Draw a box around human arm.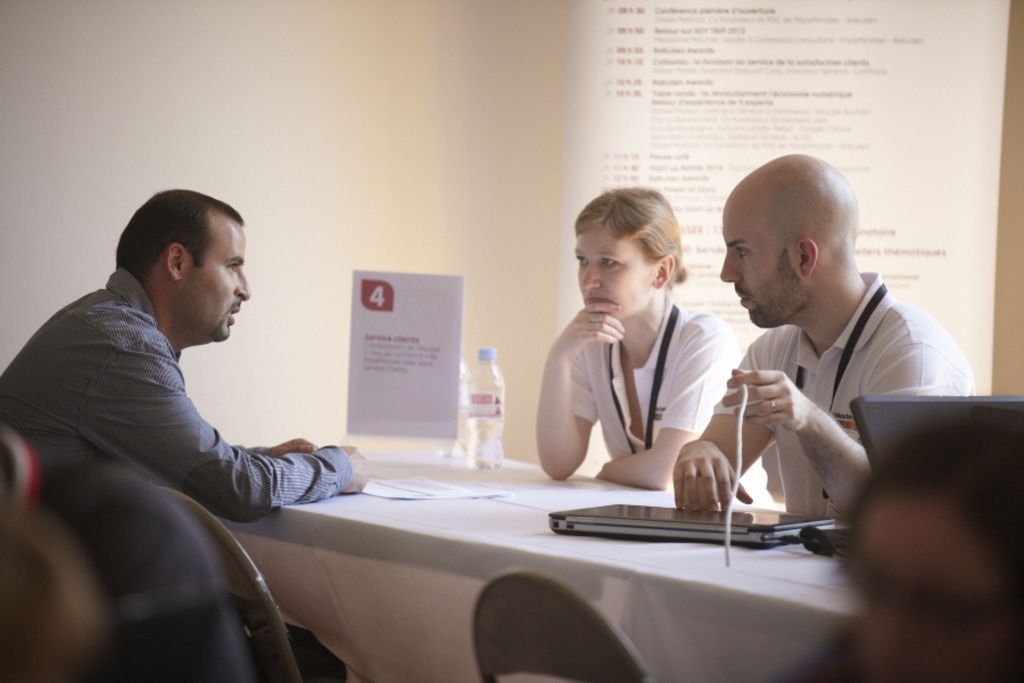
81 314 371 526.
